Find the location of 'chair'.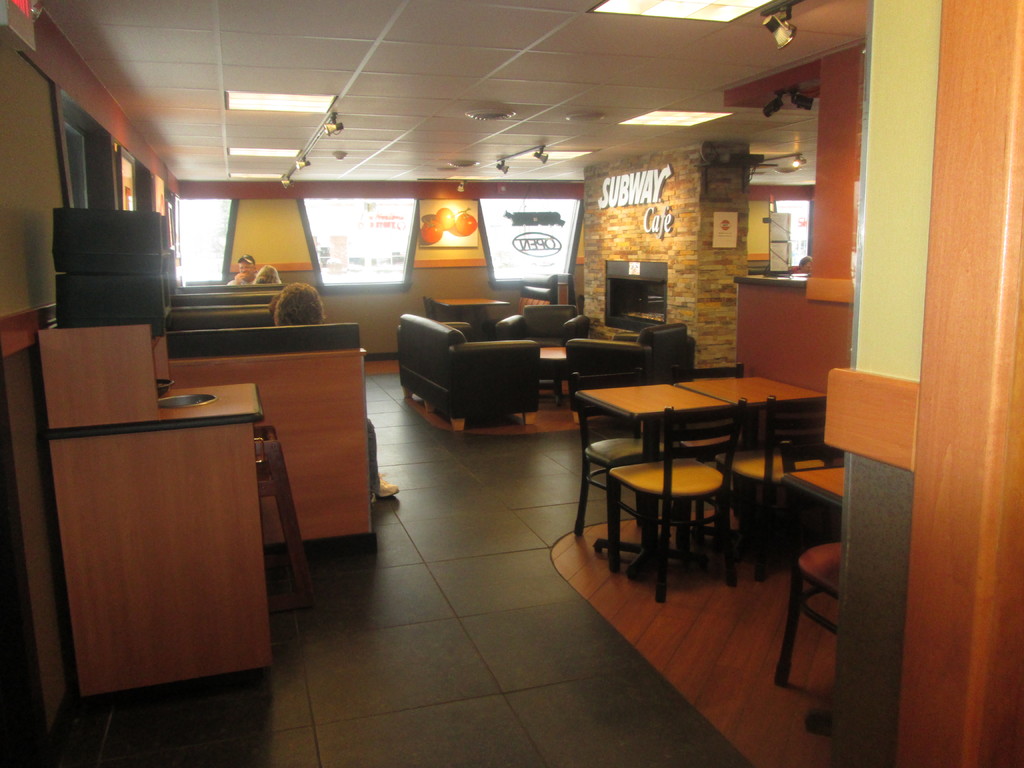
Location: box(669, 365, 754, 538).
